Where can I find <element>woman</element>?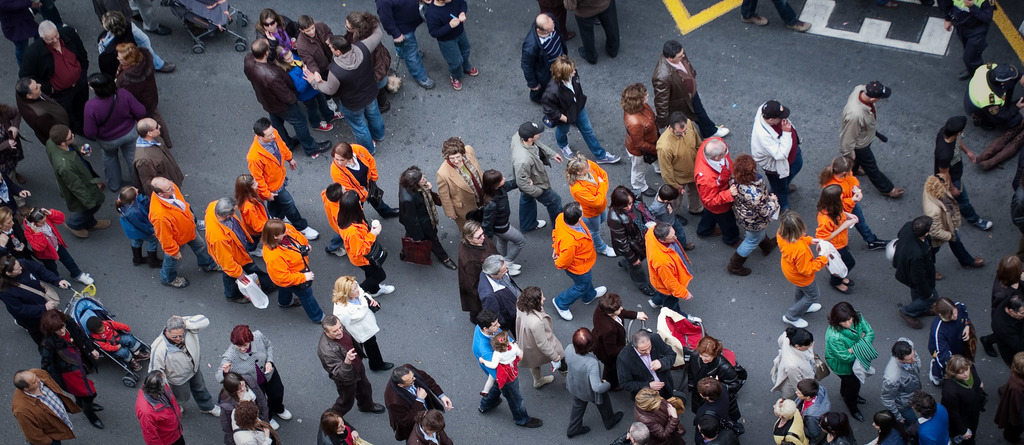
You can find it at 773, 326, 832, 396.
